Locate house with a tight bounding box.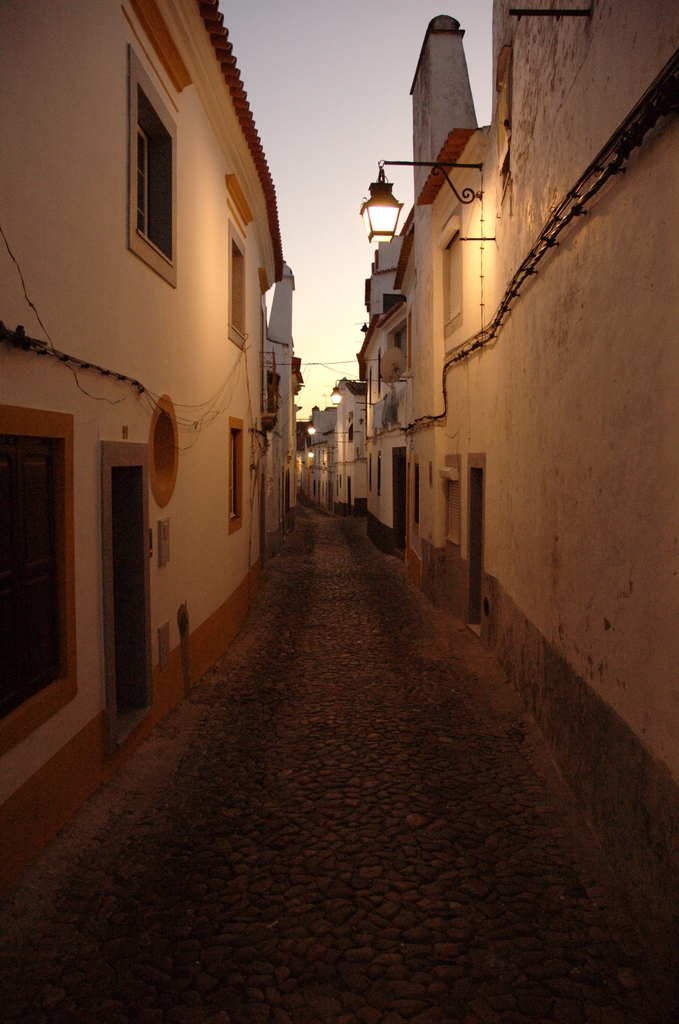
(26,0,322,749).
